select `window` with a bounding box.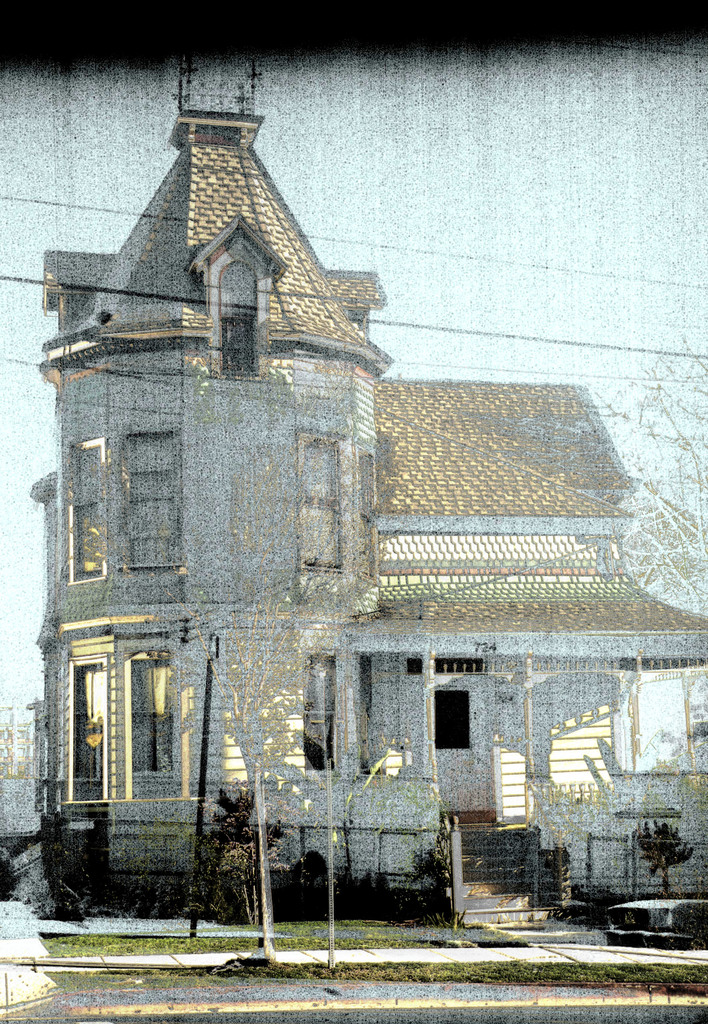
x1=62 y1=445 x2=113 y2=577.
